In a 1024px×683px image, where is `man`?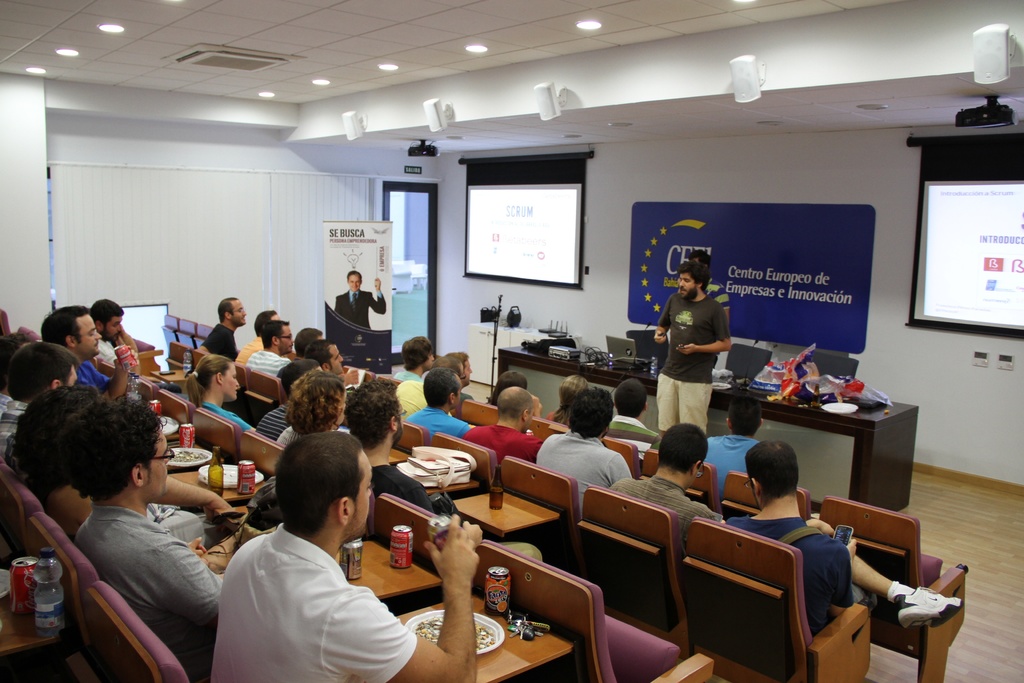
278,325,319,388.
